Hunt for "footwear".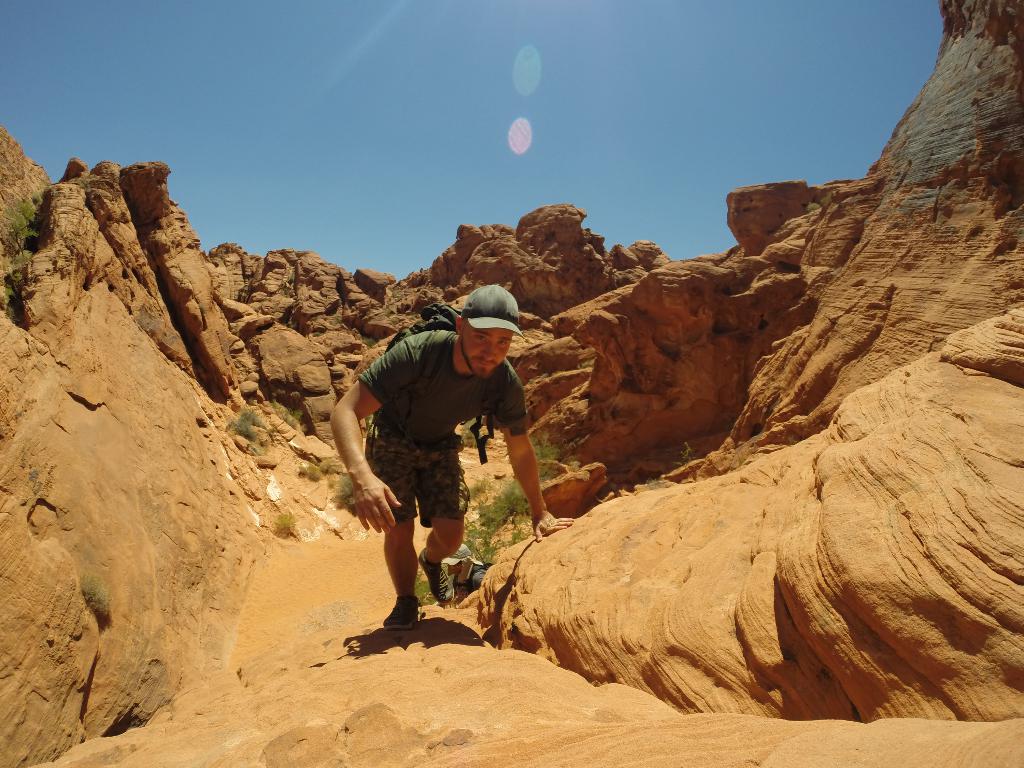
Hunted down at [x1=382, y1=590, x2=422, y2=627].
